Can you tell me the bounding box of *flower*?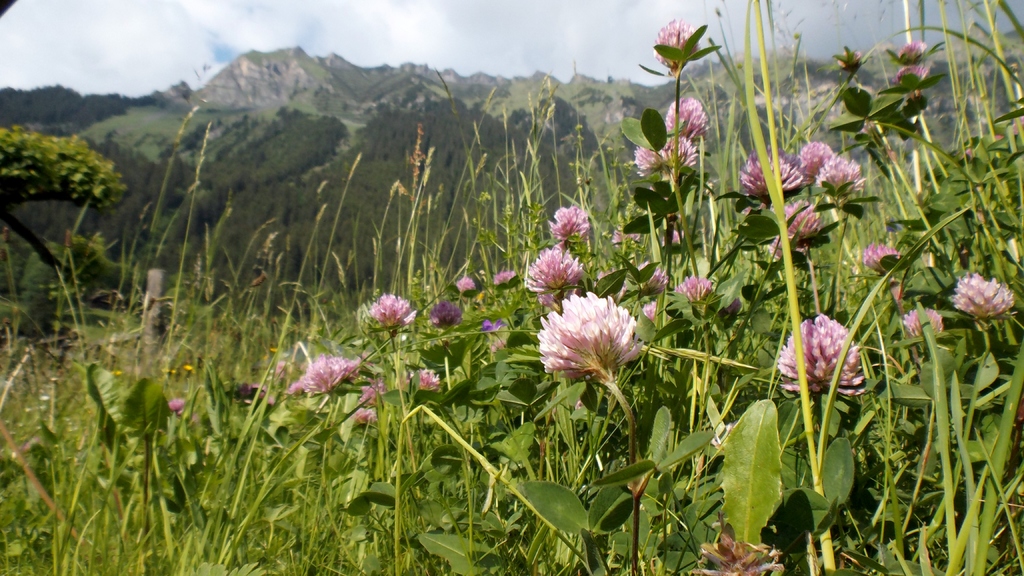
895,305,935,339.
